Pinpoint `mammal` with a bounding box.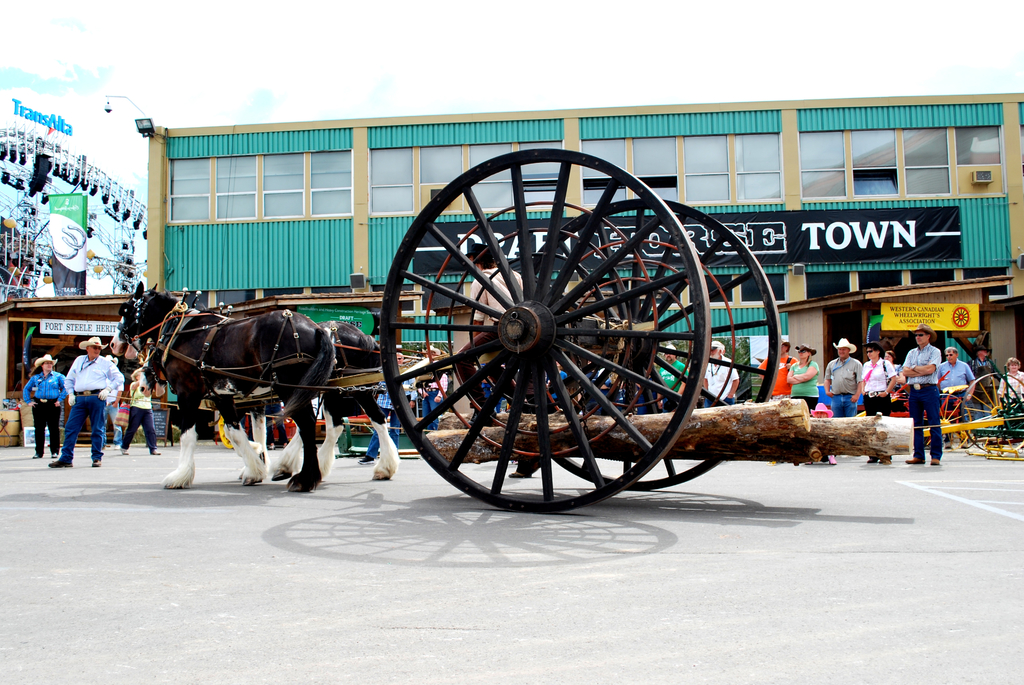
(467,240,522,430).
